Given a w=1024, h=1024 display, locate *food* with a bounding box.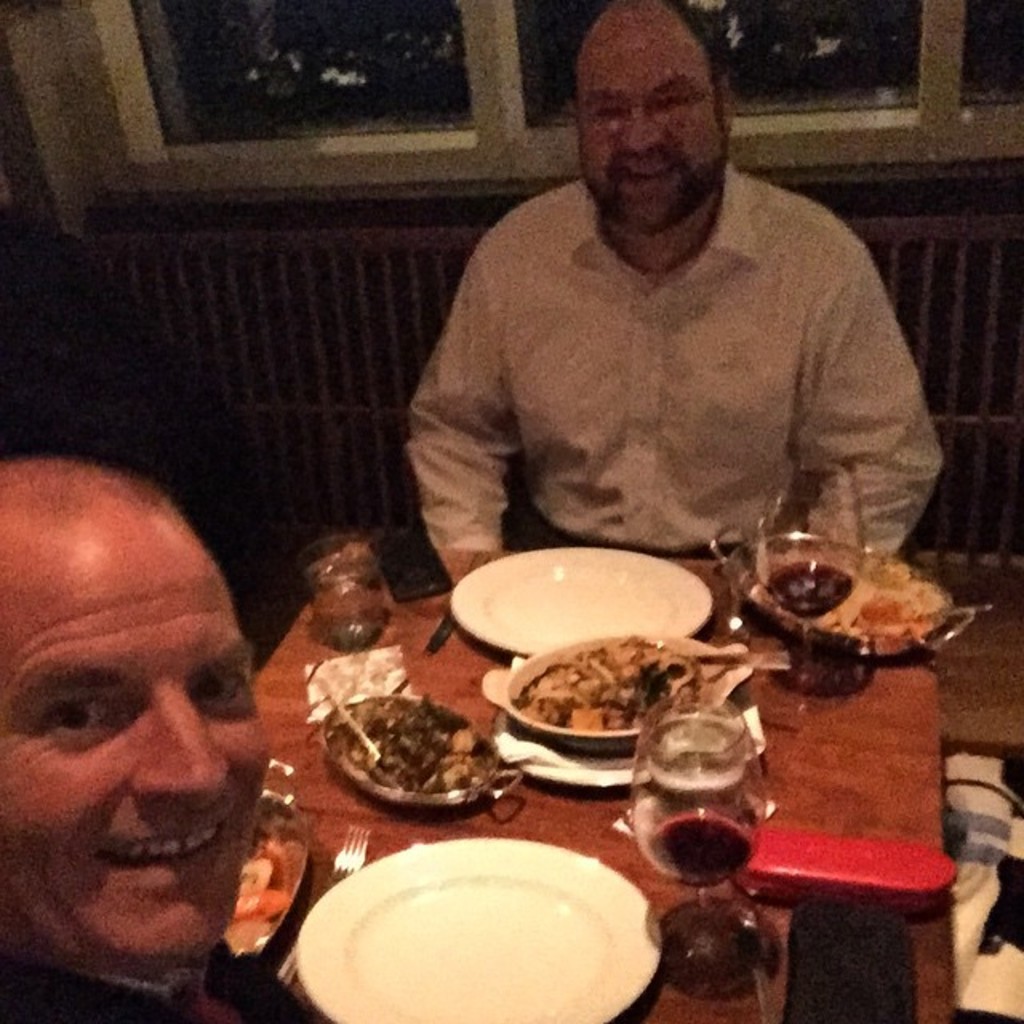
Located: select_region(336, 680, 501, 810).
